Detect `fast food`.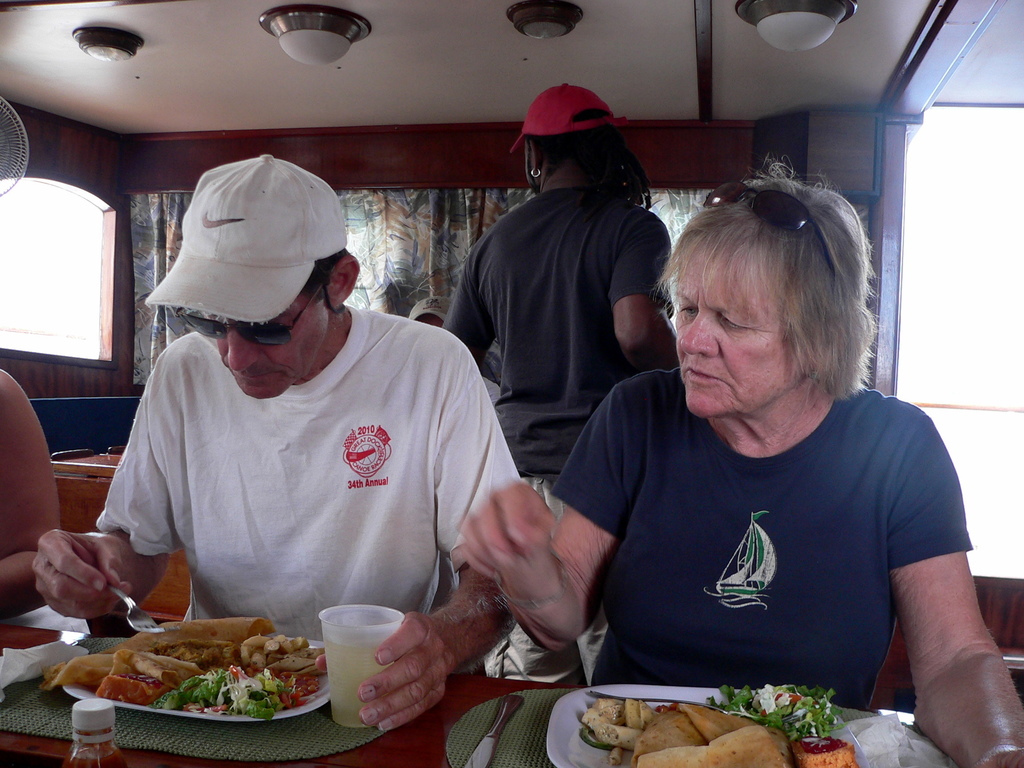
Detected at region(566, 683, 856, 767).
